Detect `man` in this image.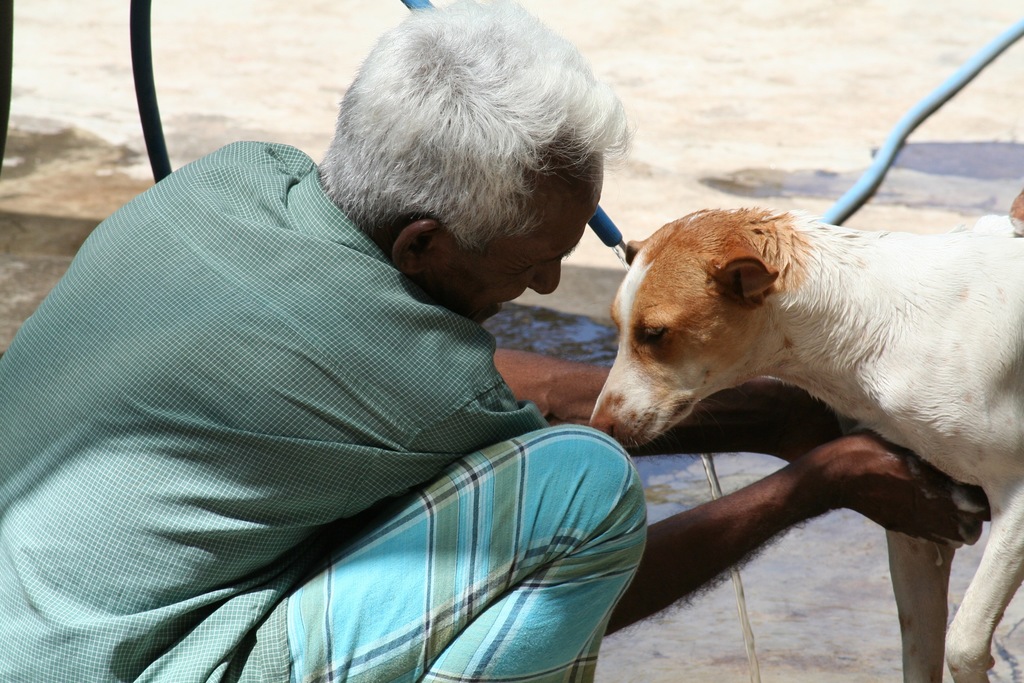
Detection: region(0, 0, 991, 682).
